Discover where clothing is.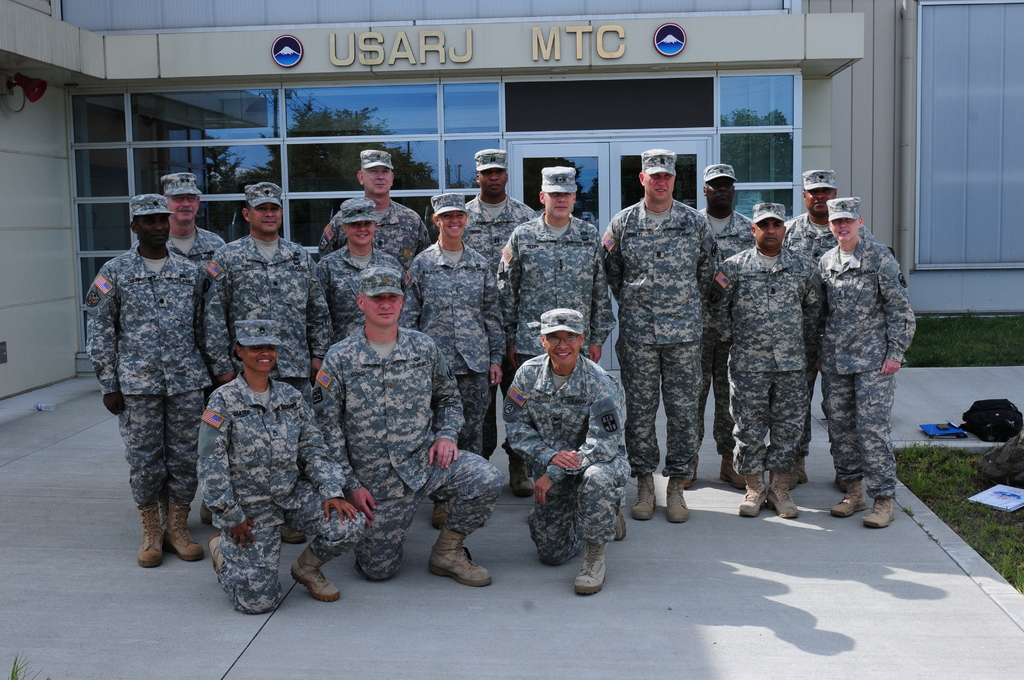
Discovered at l=817, t=238, r=918, b=500.
